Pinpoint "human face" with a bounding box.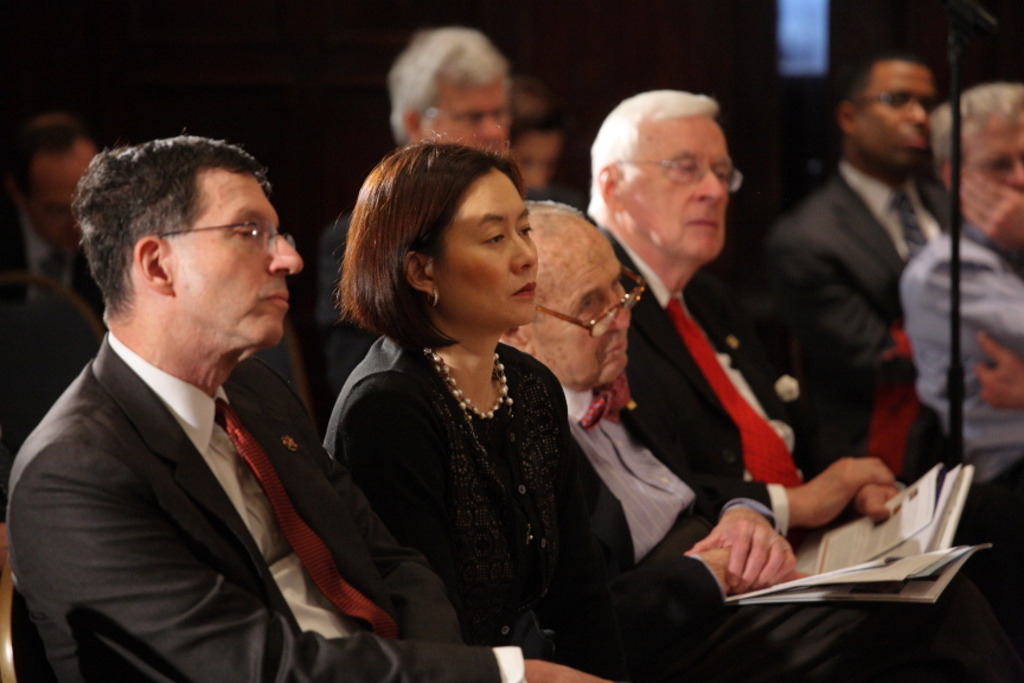
[621, 113, 729, 255].
